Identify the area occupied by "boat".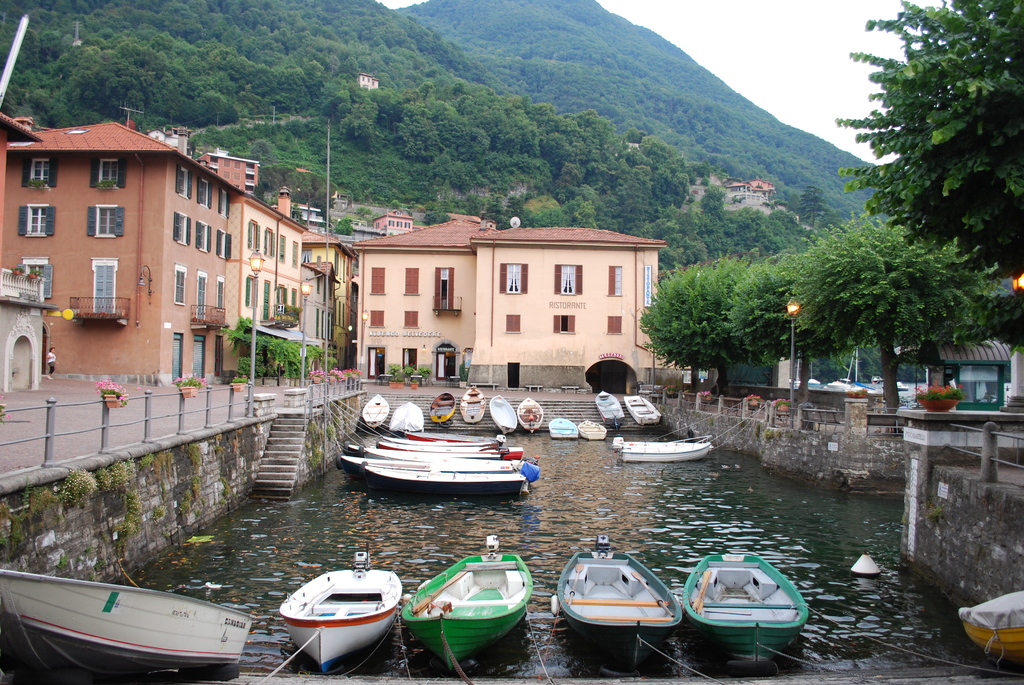
Area: Rect(549, 416, 578, 438).
